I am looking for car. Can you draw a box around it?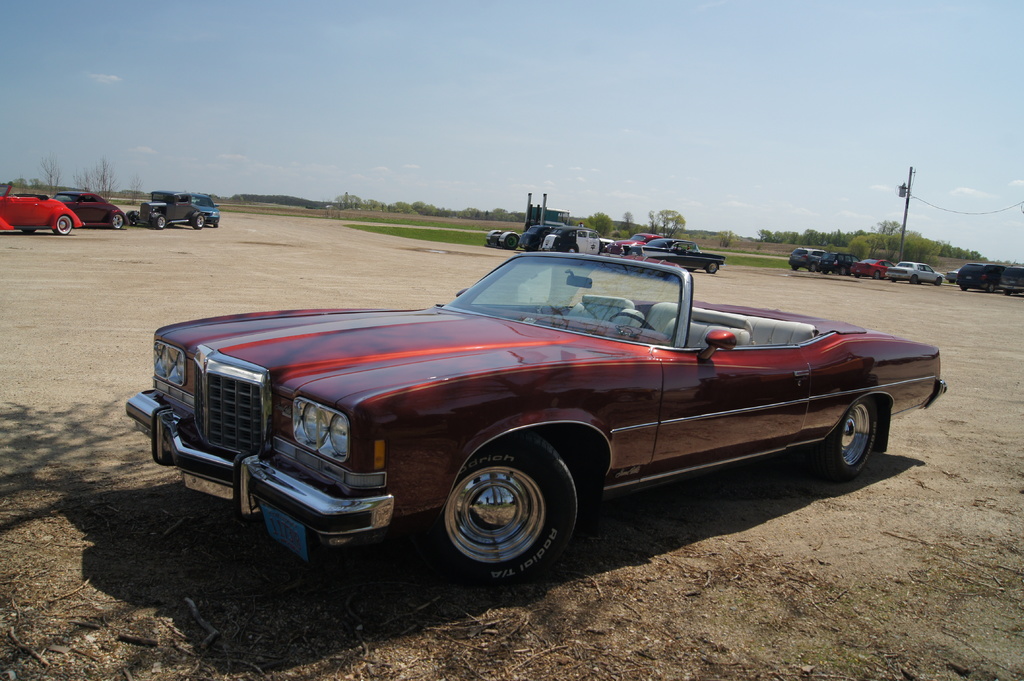
Sure, the bounding box is select_region(125, 248, 948, 595).
